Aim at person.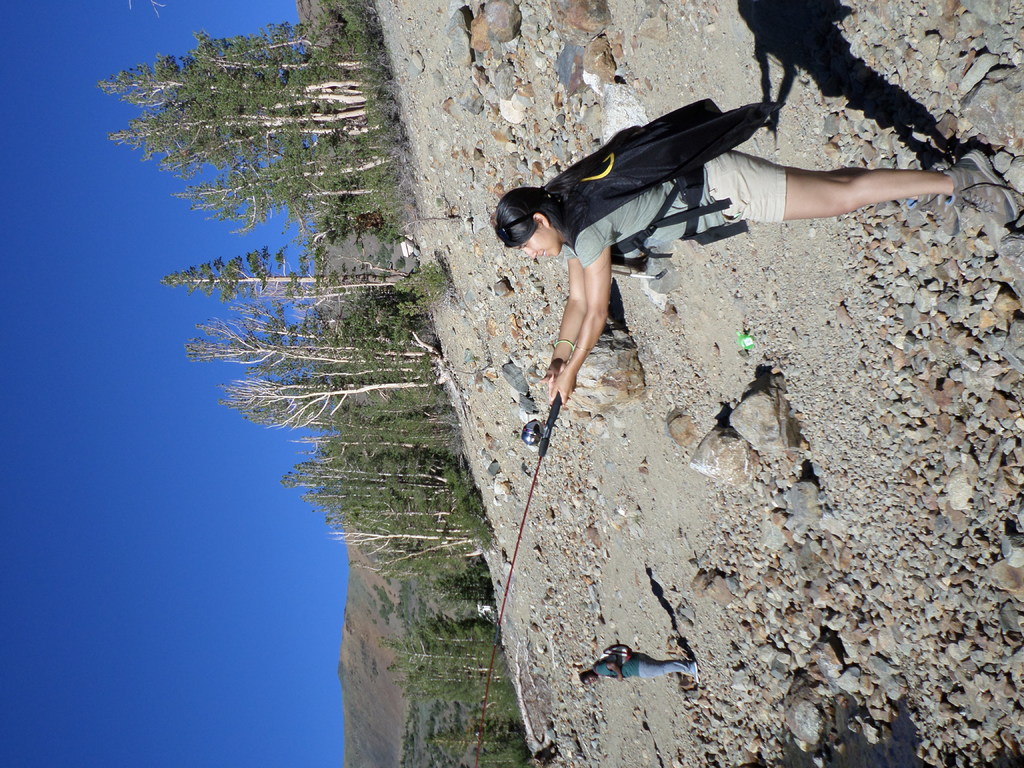
Aimed at 515 188 1021 406.
